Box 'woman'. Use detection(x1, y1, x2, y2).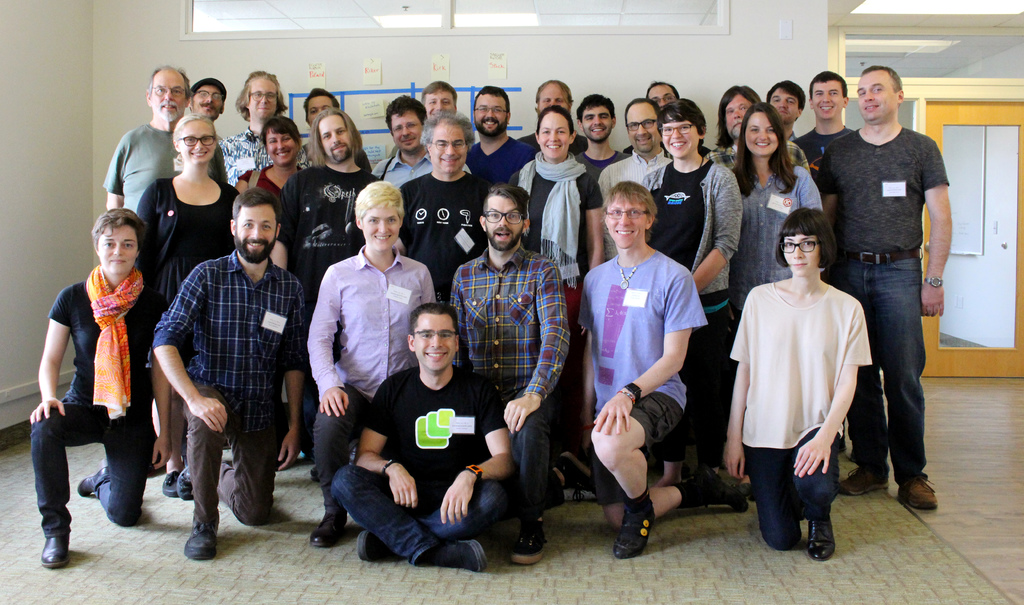
detection(134, 115, 244, 494).
